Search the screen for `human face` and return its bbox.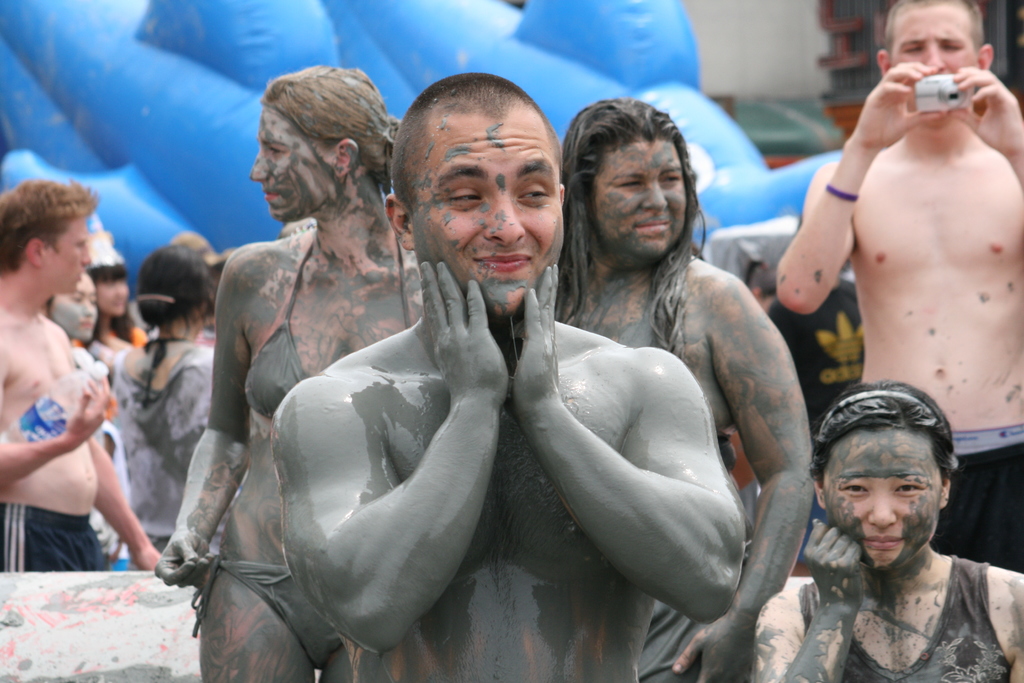
Found: (412,115,564,317).
